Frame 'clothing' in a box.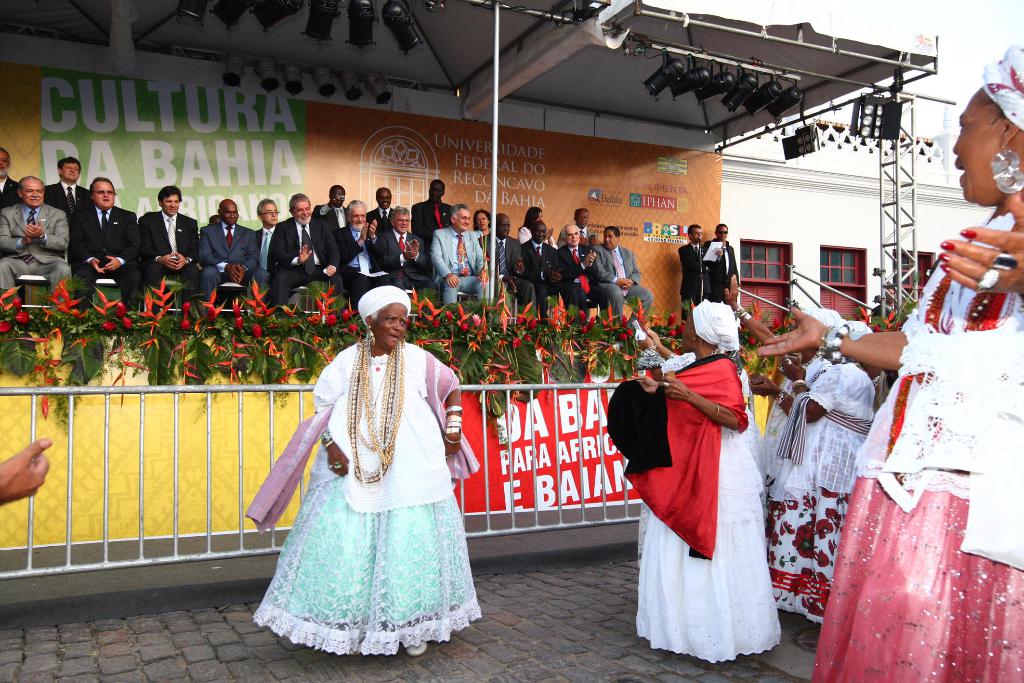
<box>309,201,348,231</box>.
